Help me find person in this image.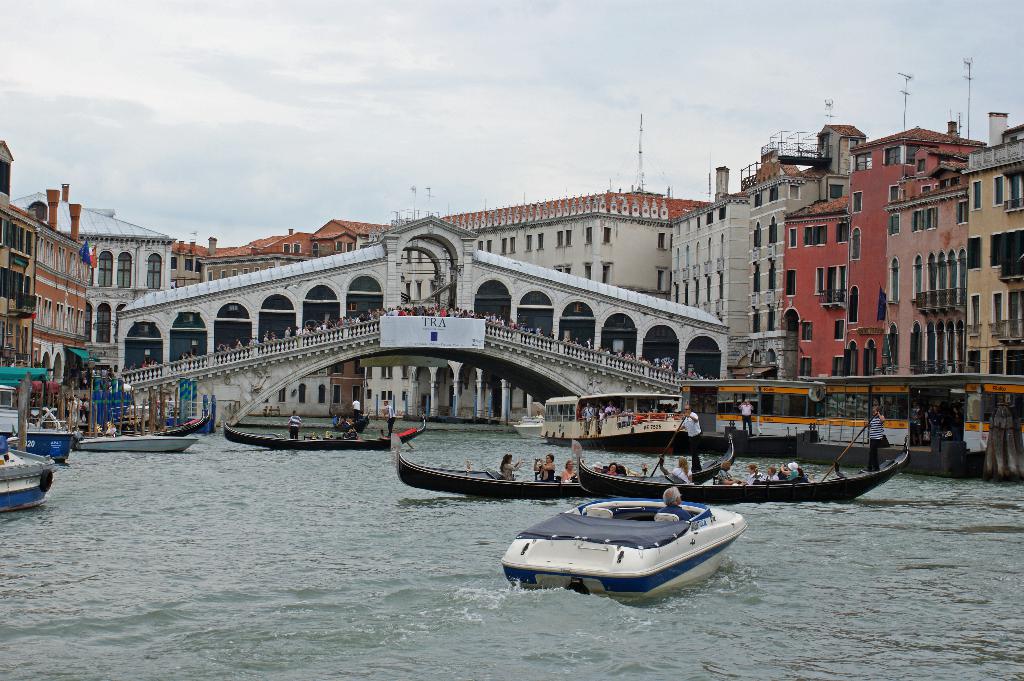
Found it: box(335, 416, 339, 429).
